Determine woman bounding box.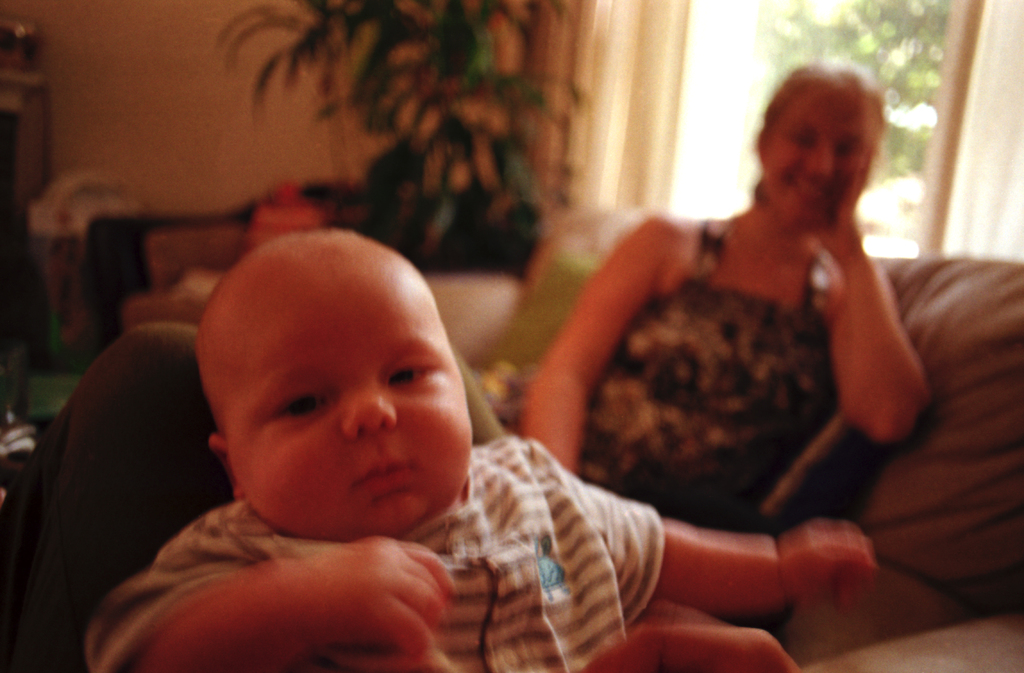
Determined: left=520, top=54, right=929, bottom=633.
